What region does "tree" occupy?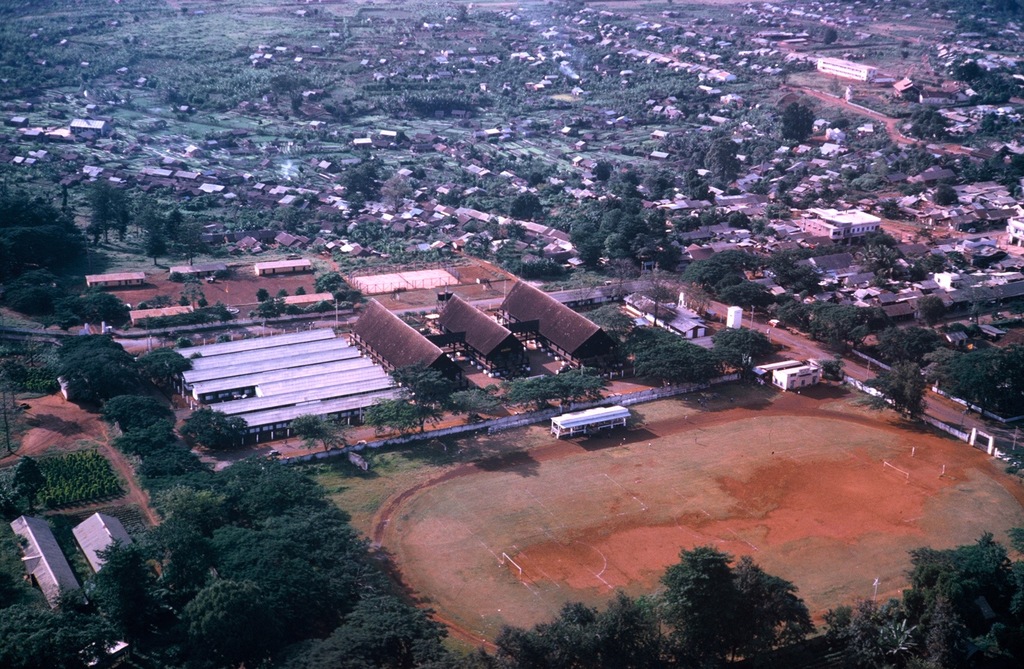
38,93,75,120.
